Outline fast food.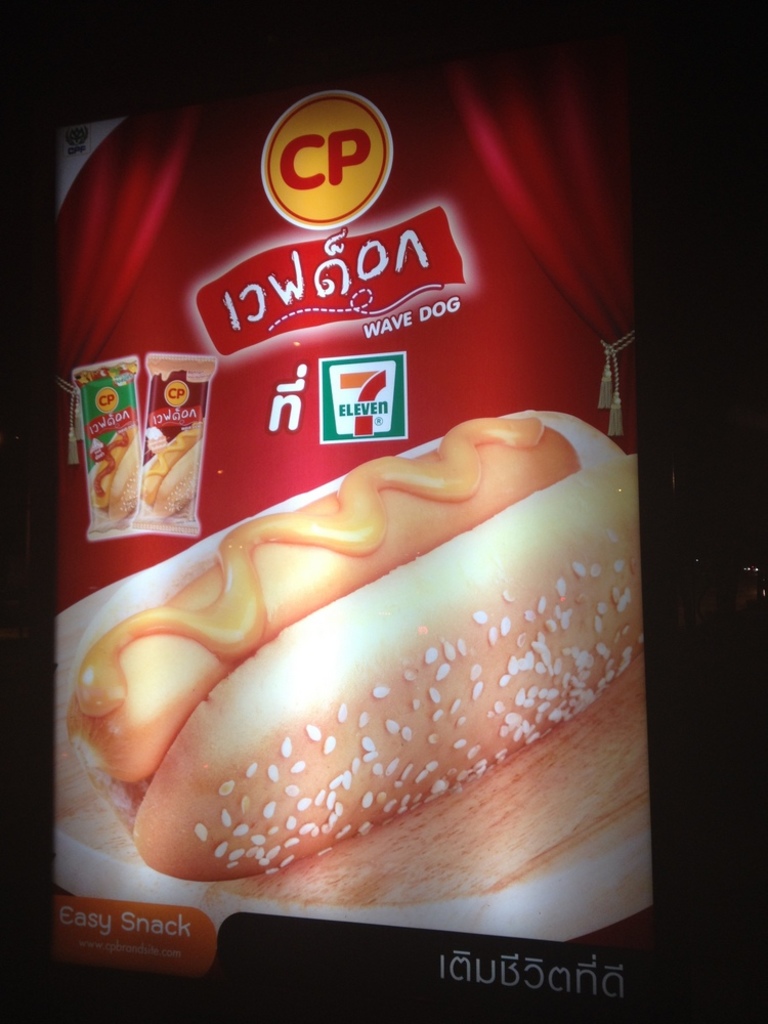
Outline: left=97, top=436, right=144, bottom=519.
